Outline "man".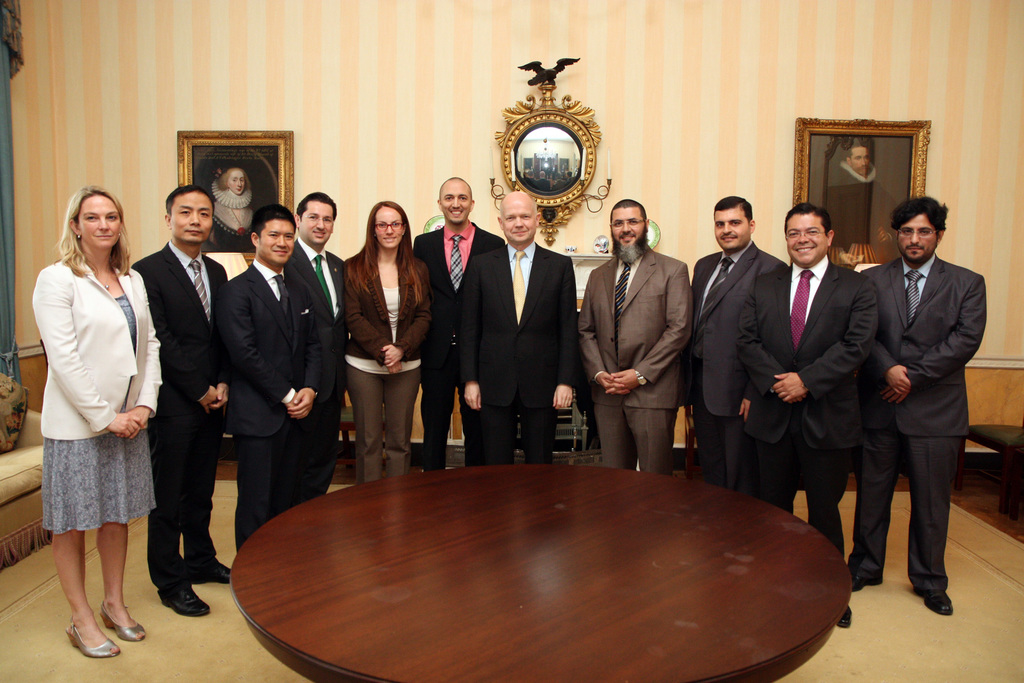
Outline: [x1=458, y1=185, x2=580, y2=461].
